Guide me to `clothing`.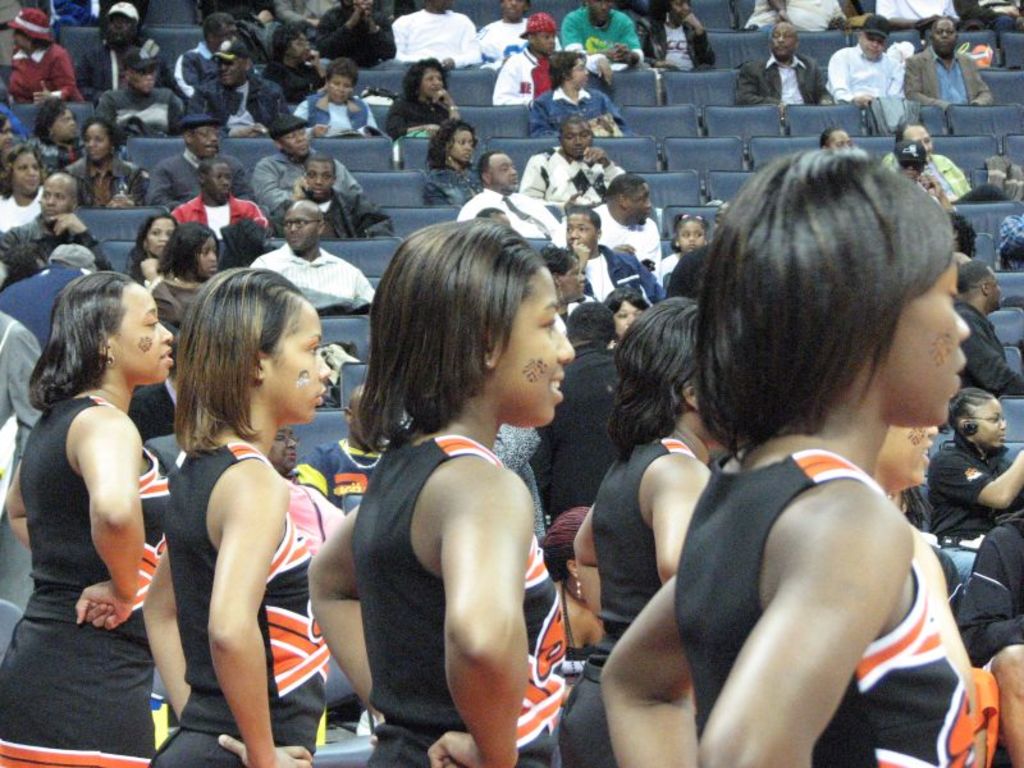
Guidance: box=[467, 9, 571, 65].
